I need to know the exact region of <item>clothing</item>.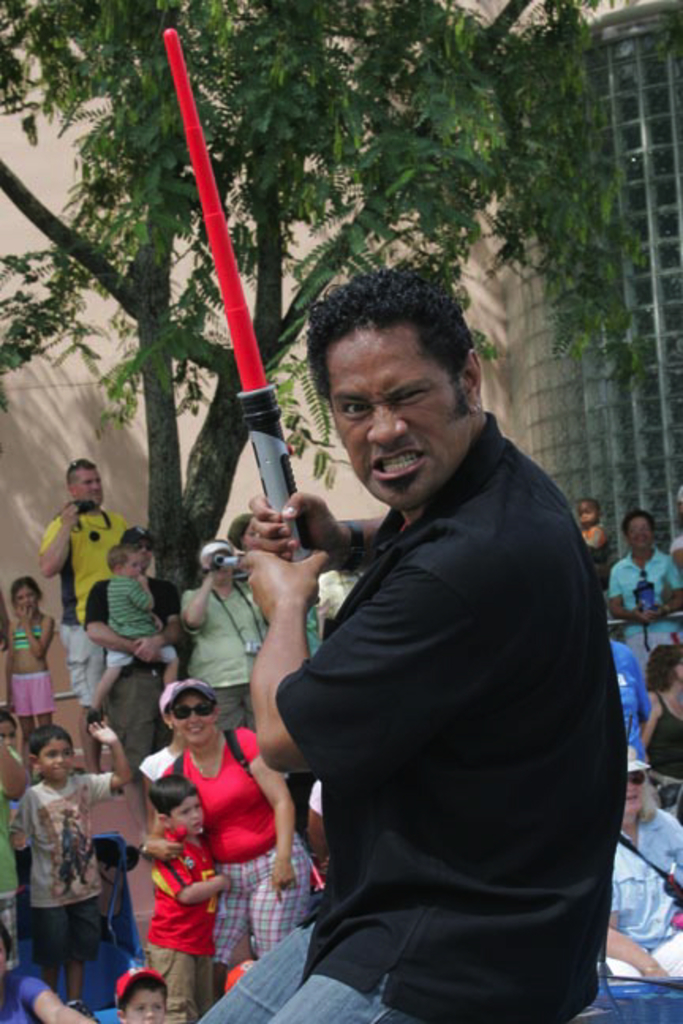
Region: {"left": 153, "top": 727, "right": 311, "bottom": 972}.
